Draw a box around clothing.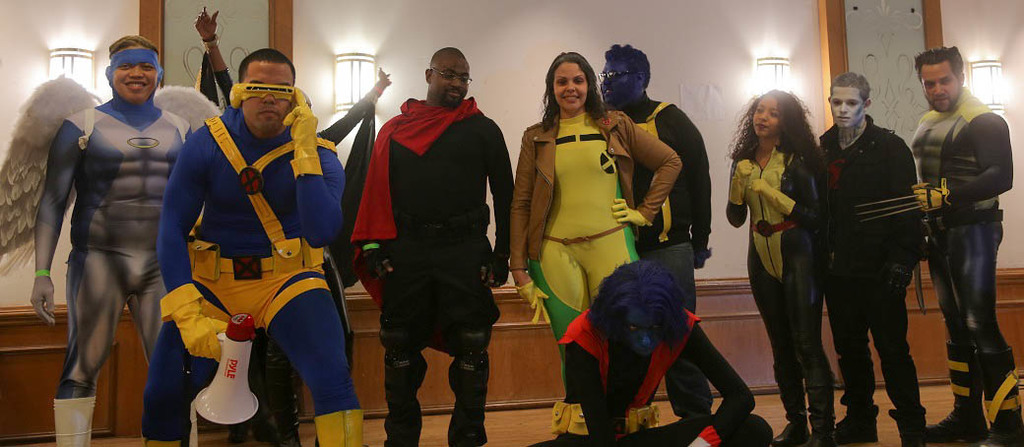
(x1=723, y1=141, x2=825, y2=427).
